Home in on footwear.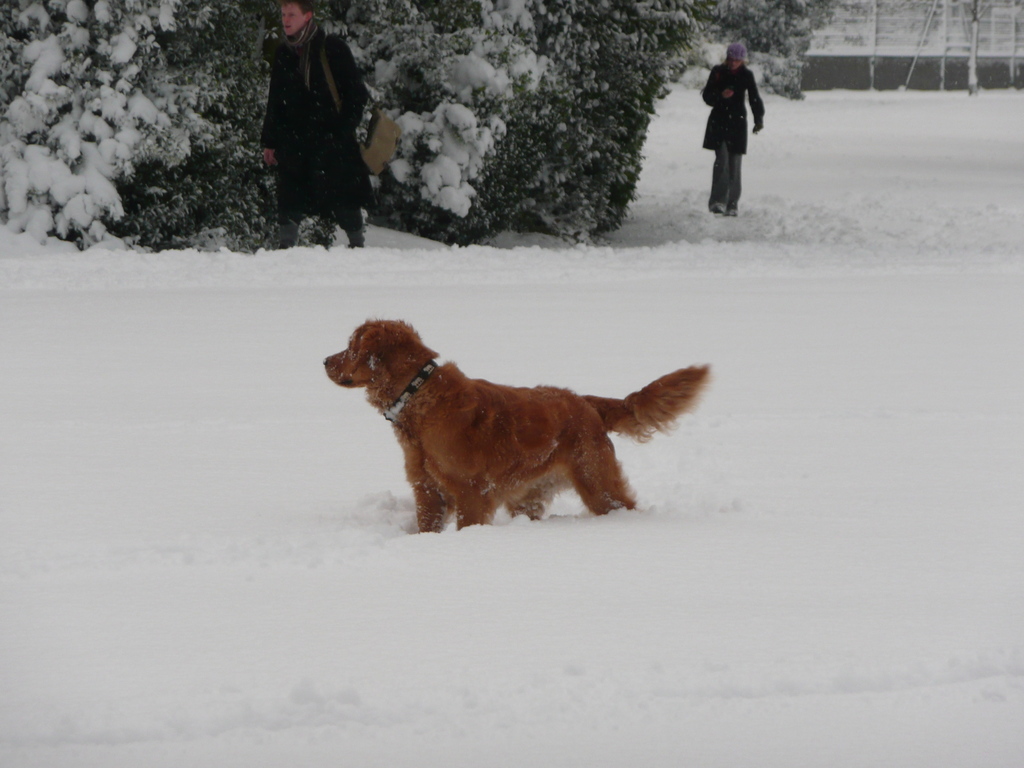
Homed in at (708, 202, 729, 213).
